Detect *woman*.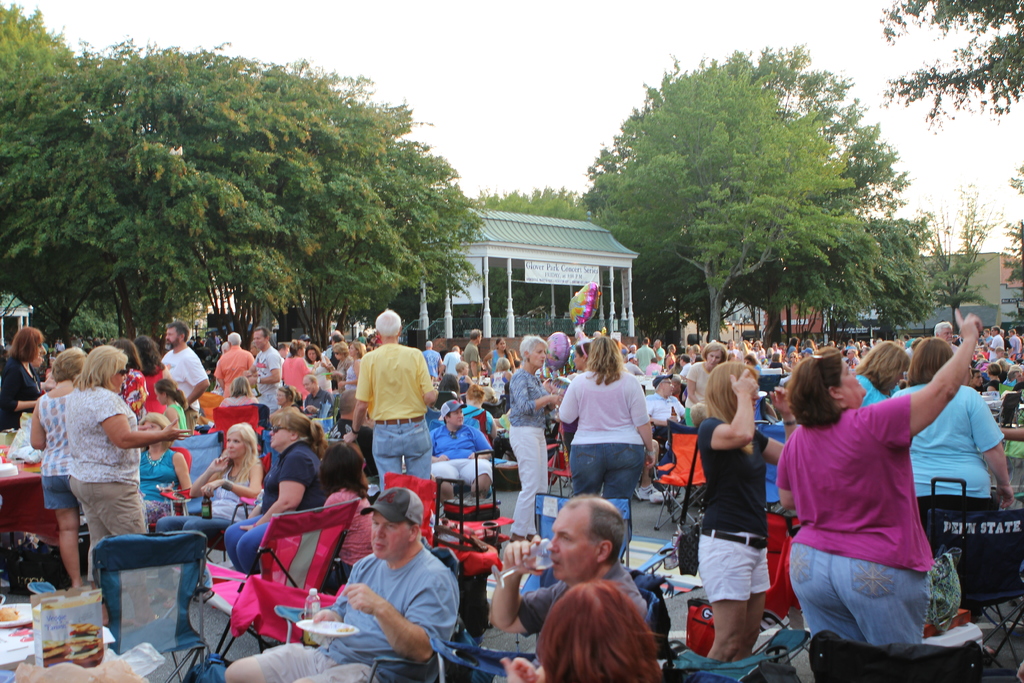
Detected at 250,342,260,359.
